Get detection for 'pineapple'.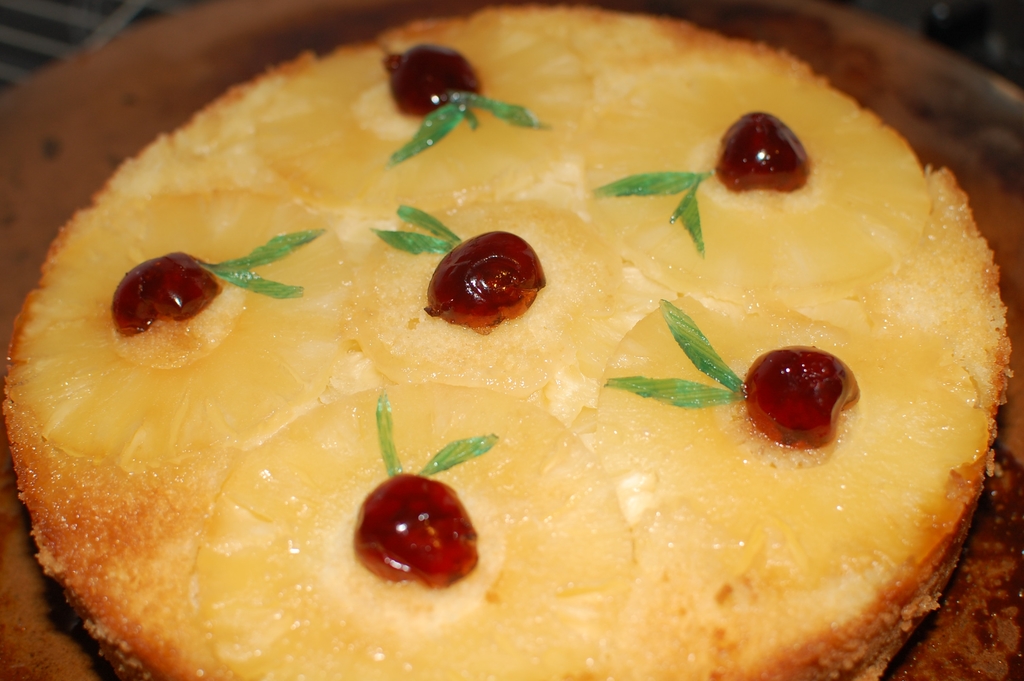
Detection: {"left": 569, "top": 70, "right": 941, "bottom": 298}.
